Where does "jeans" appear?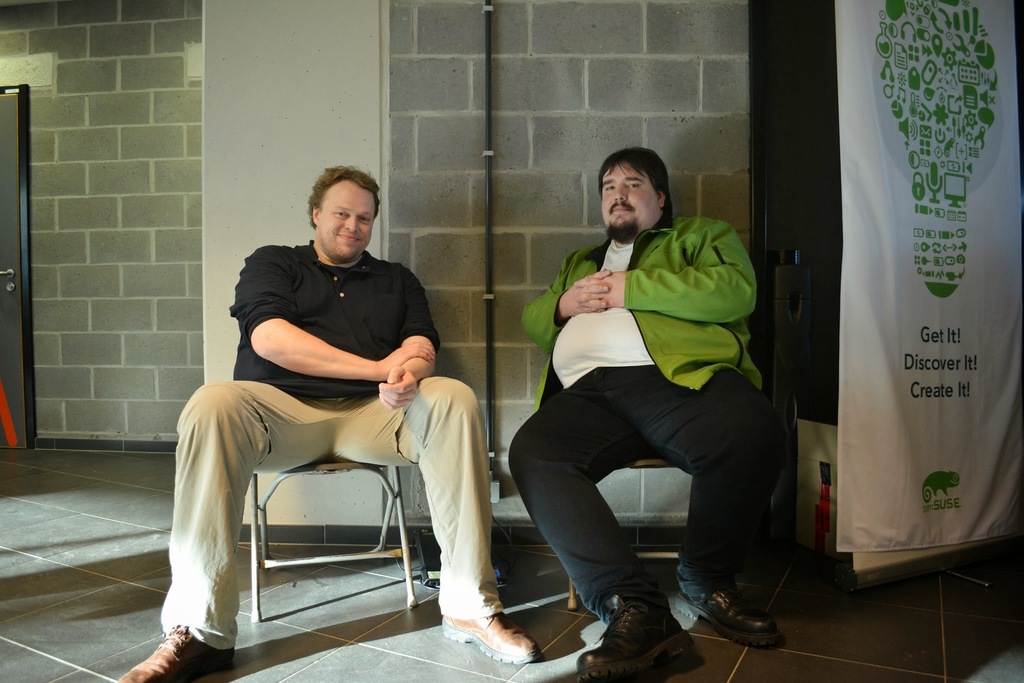
Appears at <region>486, 372, 792, 642</region>.
